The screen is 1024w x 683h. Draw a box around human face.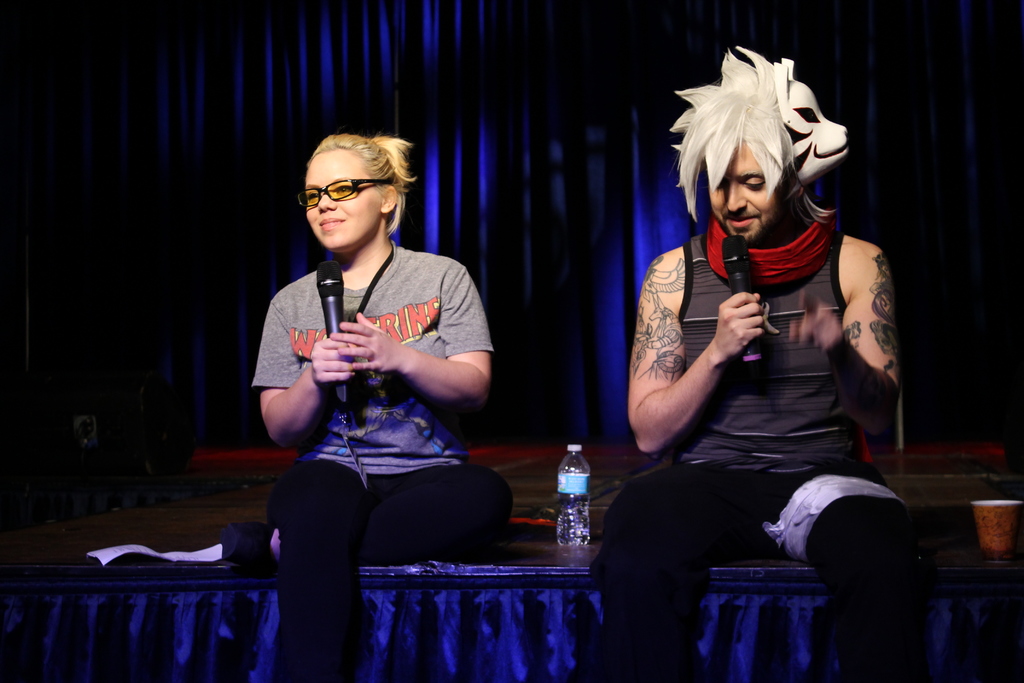
select_region(308, 151, 383, 246).
